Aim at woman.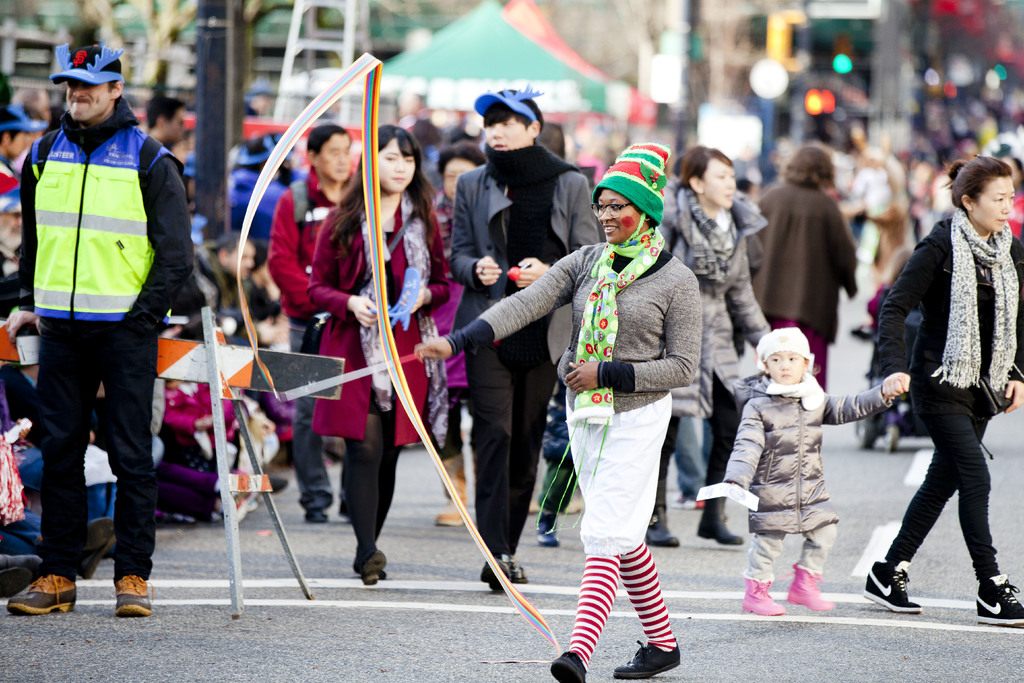
Aimed at [410,143,701,682].
